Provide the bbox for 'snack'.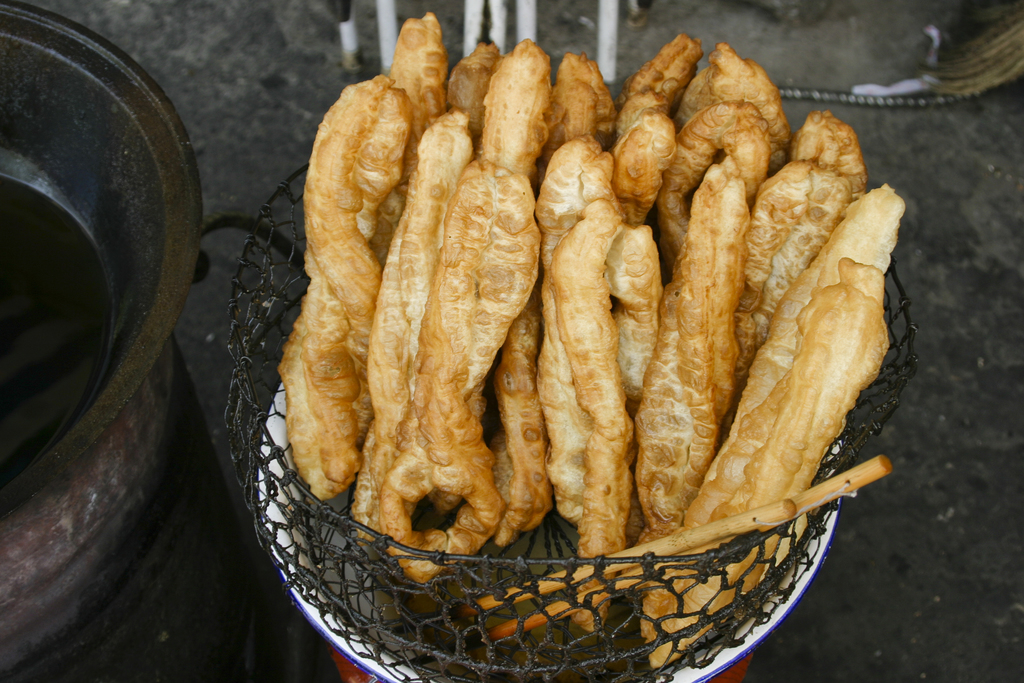
bbox=[278, 76, 874, 607].
